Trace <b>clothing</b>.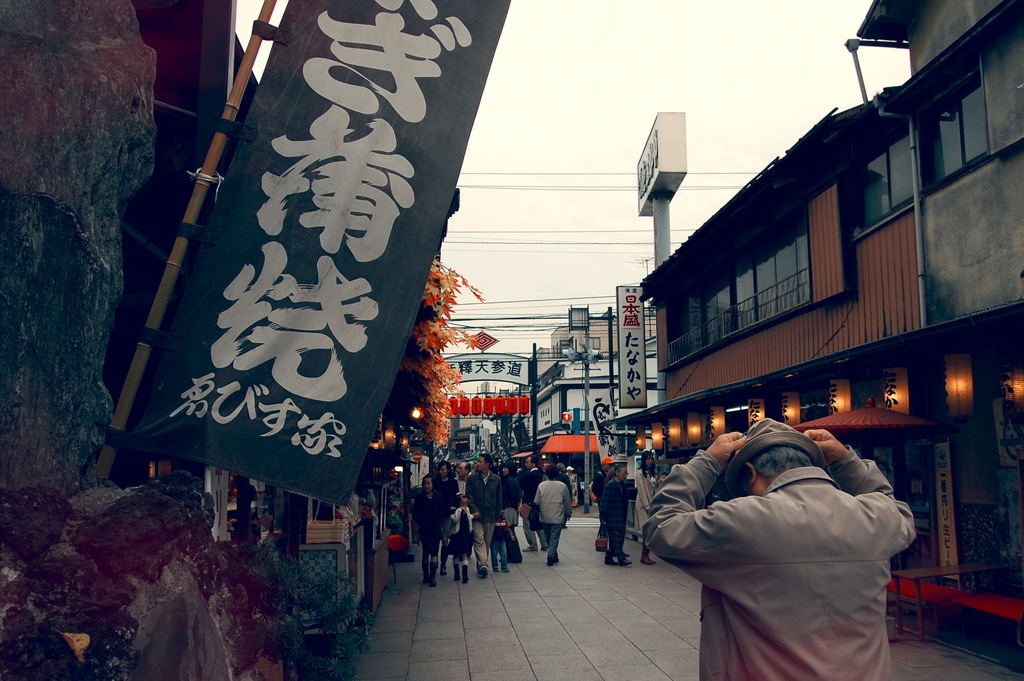
Traced to (x1=600, y1=476, x2=640, y2=563).
